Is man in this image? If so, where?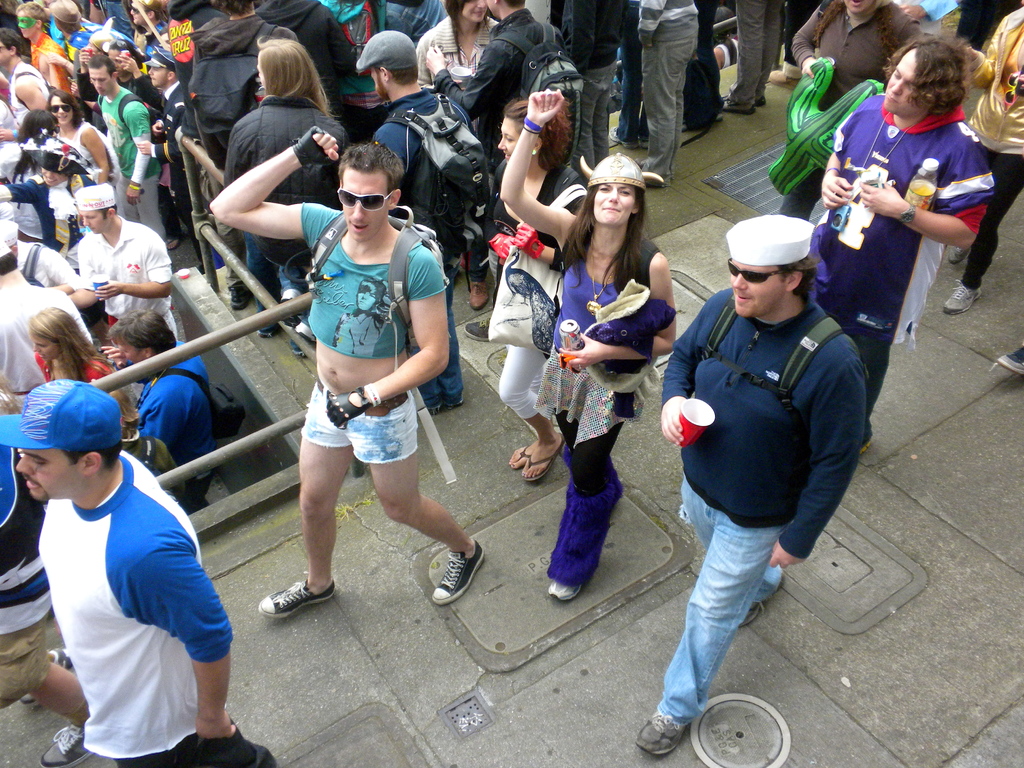
Yes, at <bbox>255, 120, 490, 611</bbox>.
